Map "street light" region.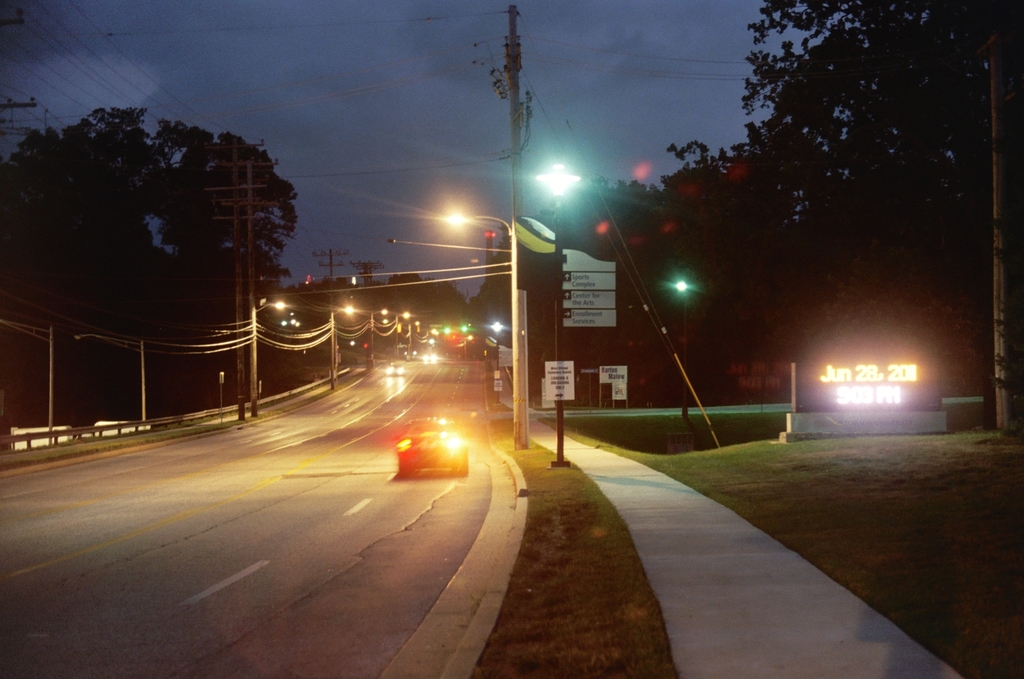
Mapped to {"x1": 349, "y1": 261, "x2": 386, "y2": 371}.
